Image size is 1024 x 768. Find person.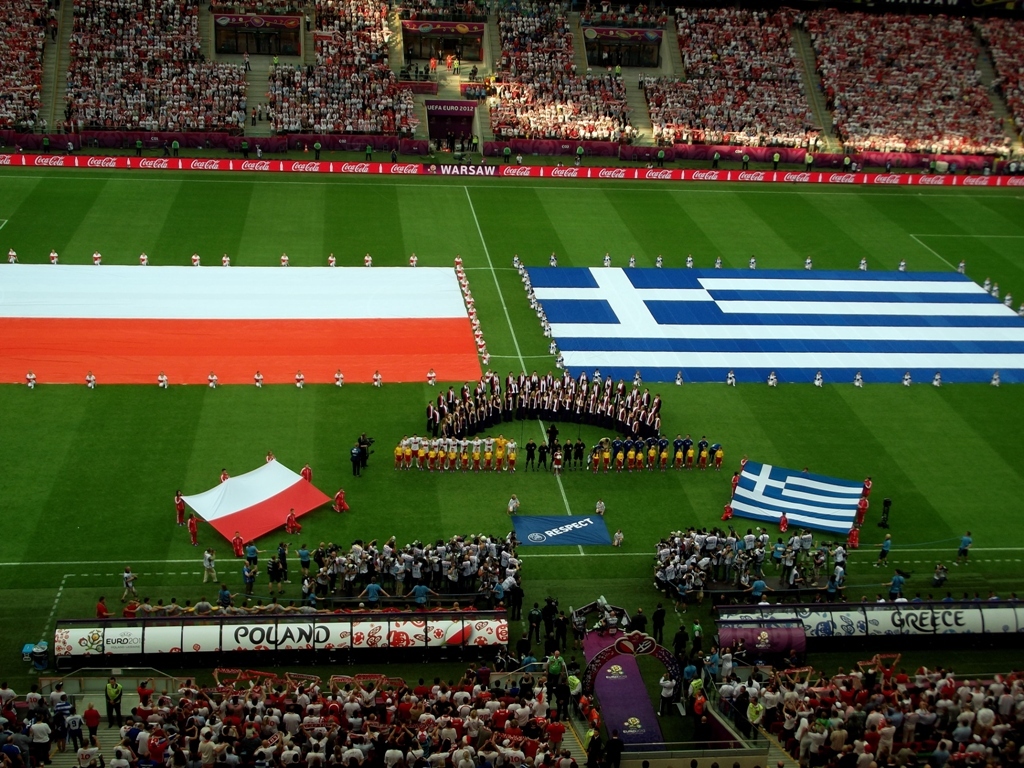
<region>684, 253, 694, 269</region>.
